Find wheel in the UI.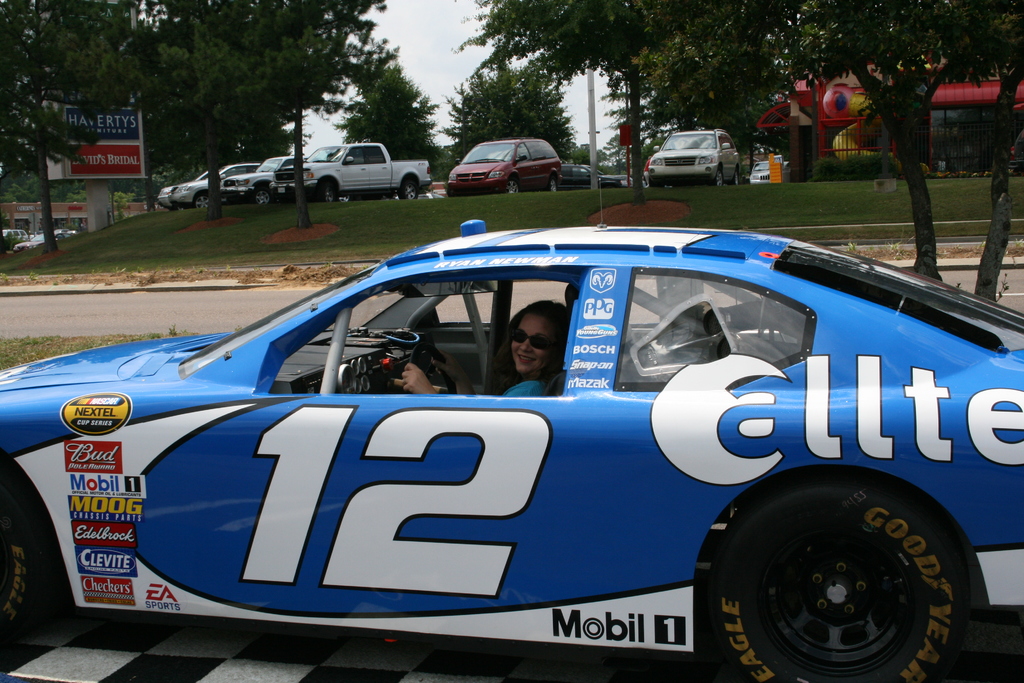
UI element at x1=650, y1=177, x2=664, y2=189.
